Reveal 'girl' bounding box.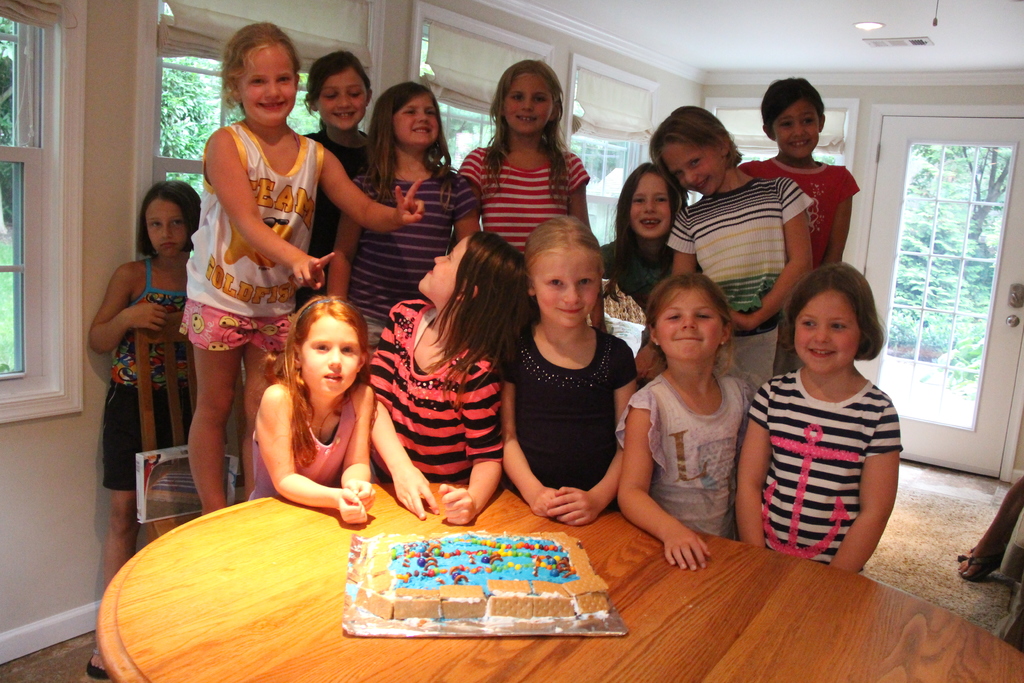
Revealed: pyautogui.locateOnScreen(326, 82, 476, 347).
